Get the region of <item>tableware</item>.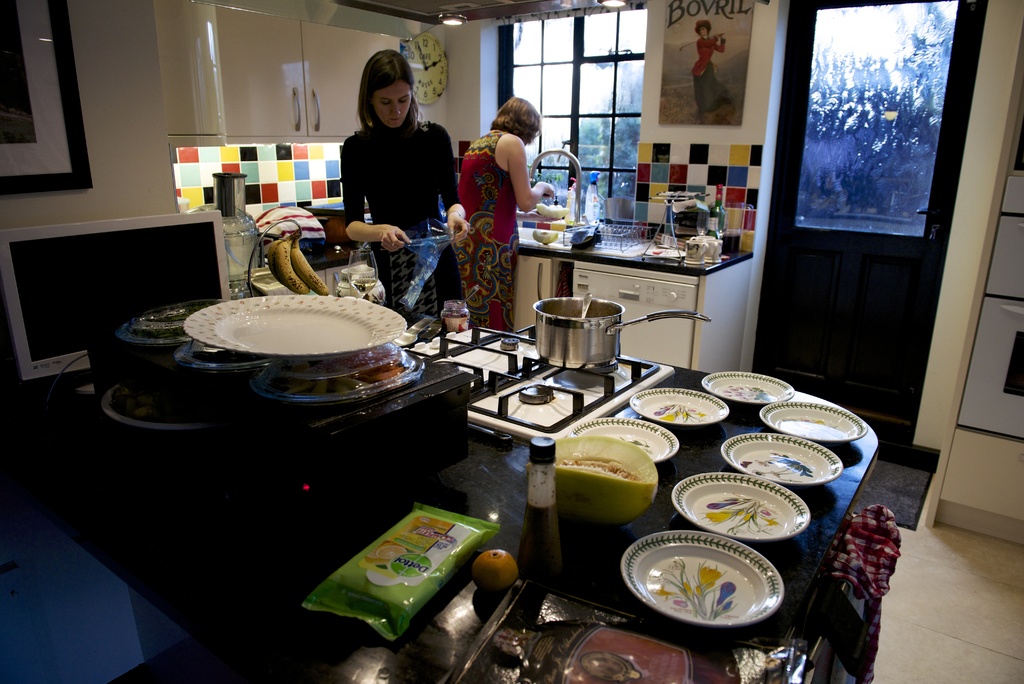
pyautogui.locateOnScreen(390, 316, 438, 343).
